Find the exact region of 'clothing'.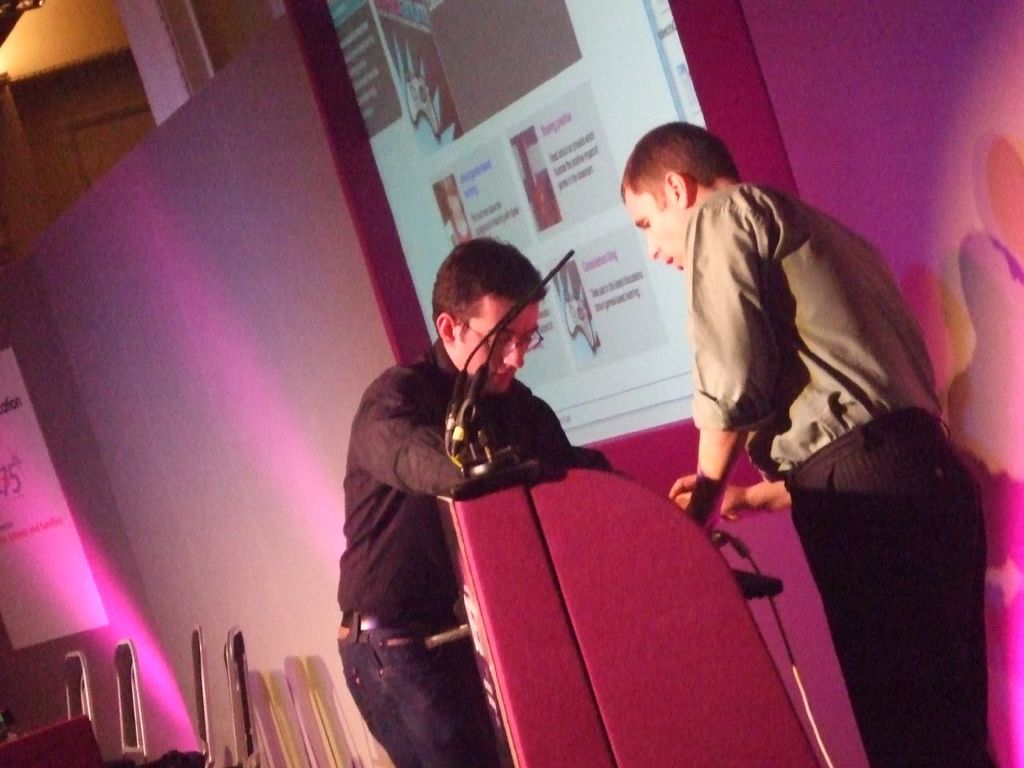
Exact region: bbox=[688, 178, 996, 767].
